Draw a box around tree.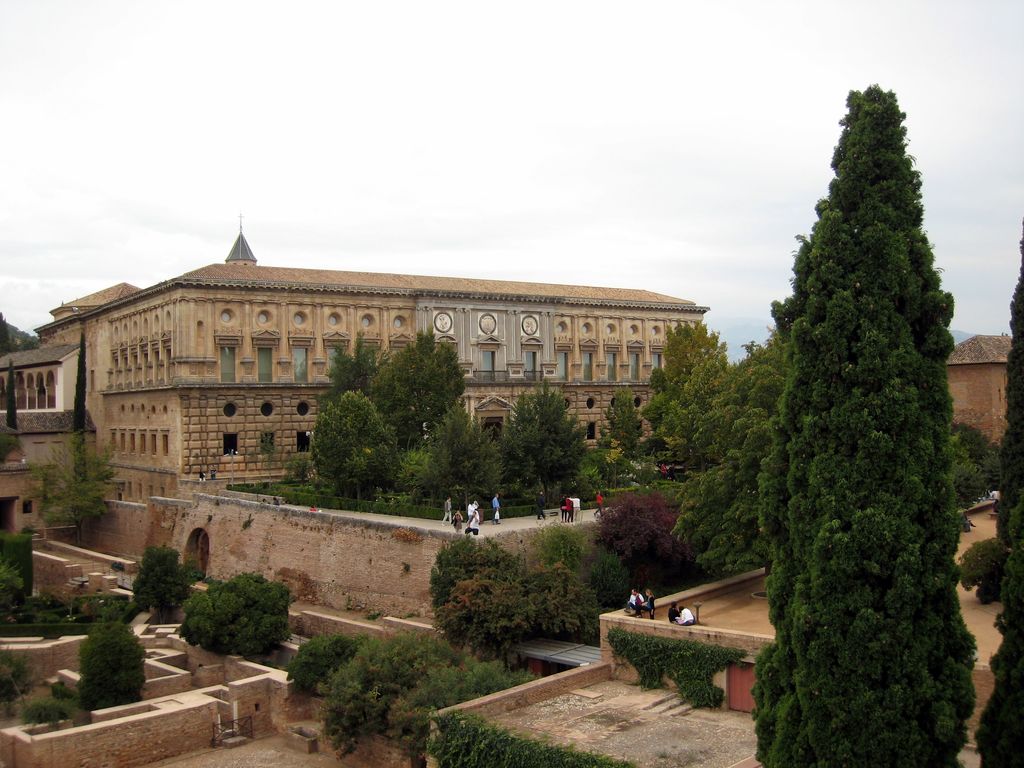
{"left": 0, "top": 306, "right": 15, "bottom": 381}.
